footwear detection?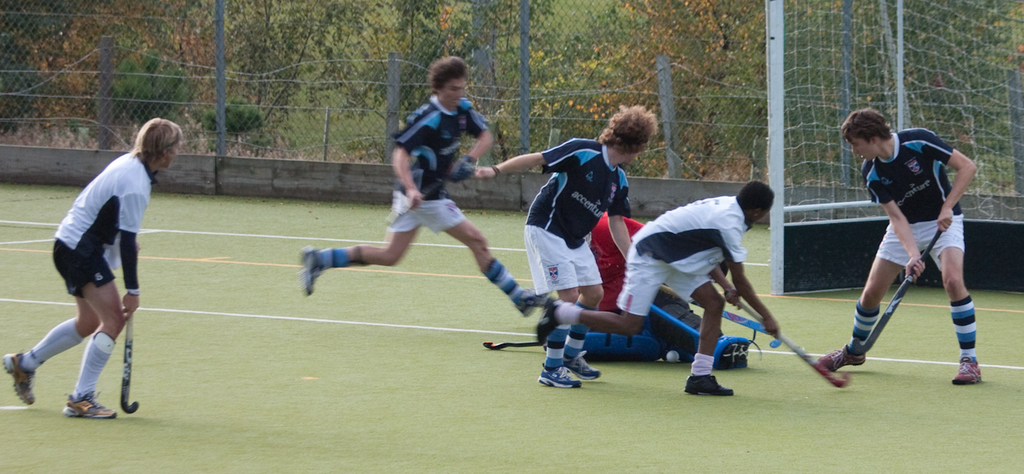
box(510, 285, 554, 322)
